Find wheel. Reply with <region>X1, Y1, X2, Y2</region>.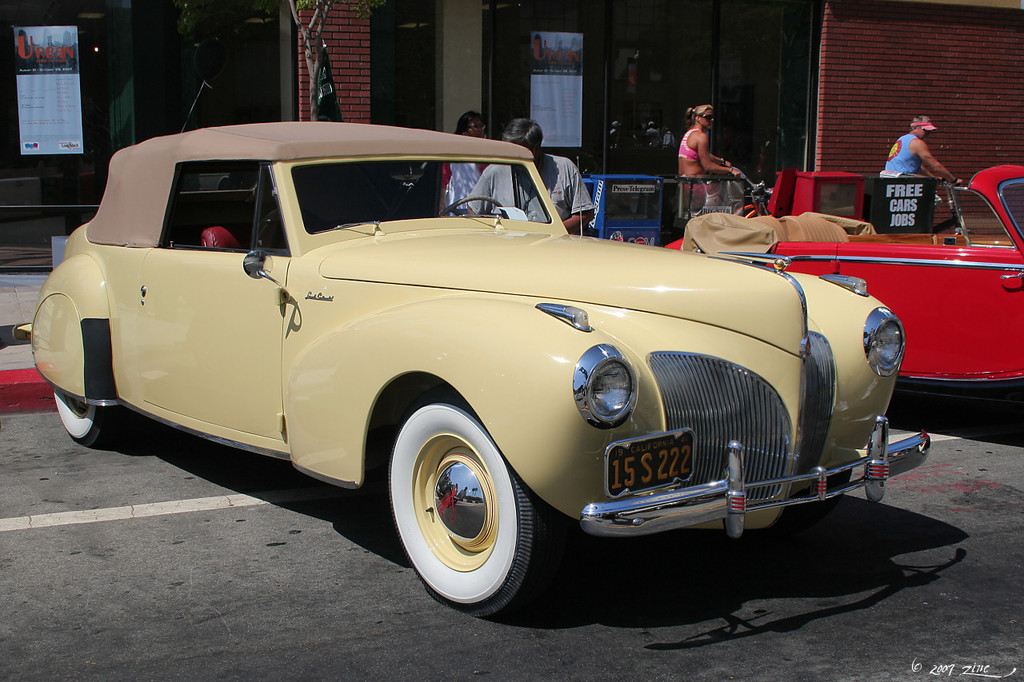
<region>438, 198, 506, 217</region>.
